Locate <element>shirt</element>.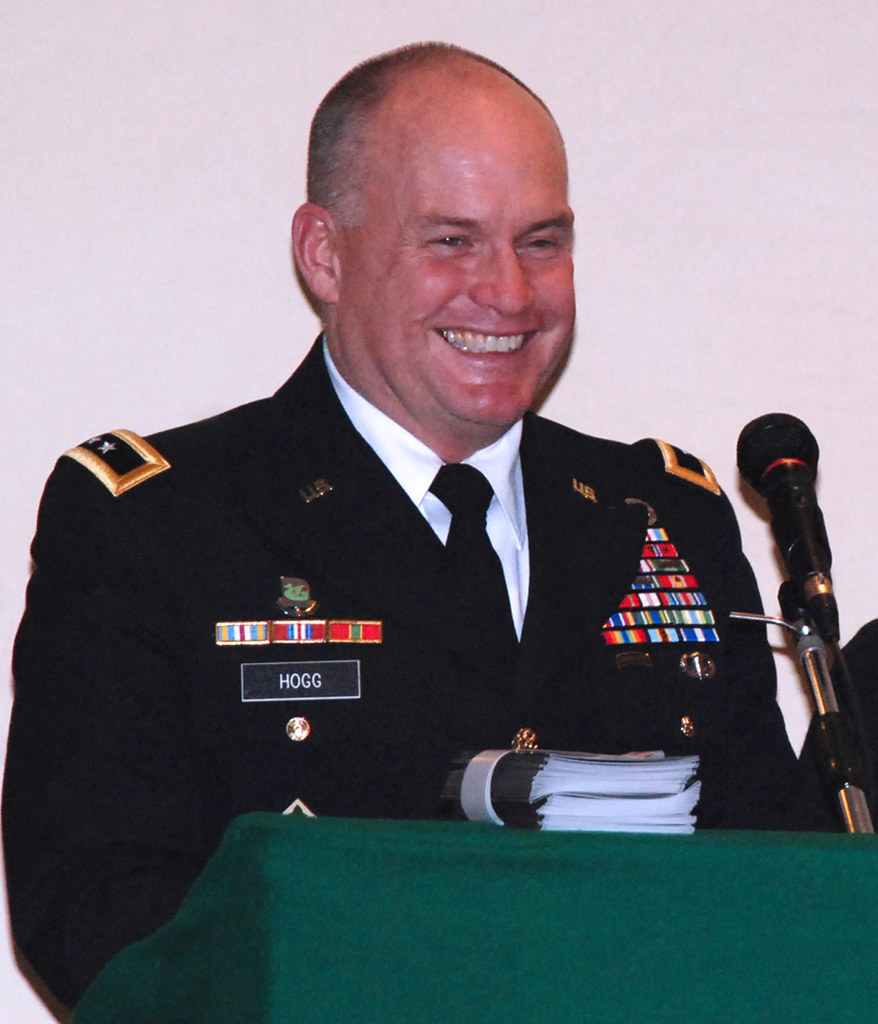
Bounding box: box=[321, 335, 533, 641].
